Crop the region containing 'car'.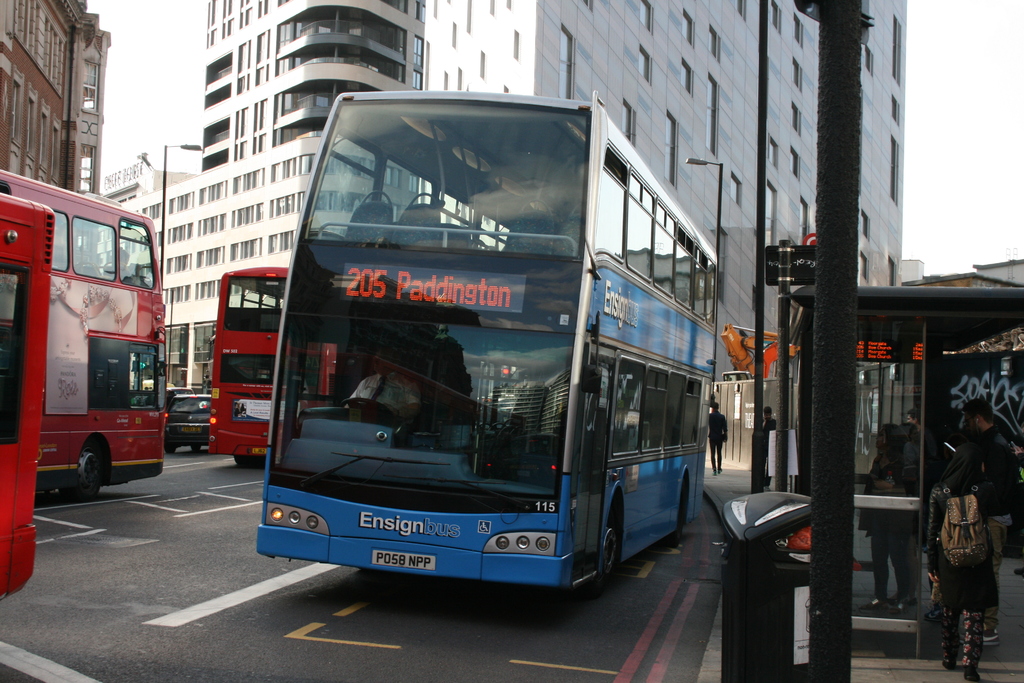
Crop region: box=[162, 393, 209, 459].
